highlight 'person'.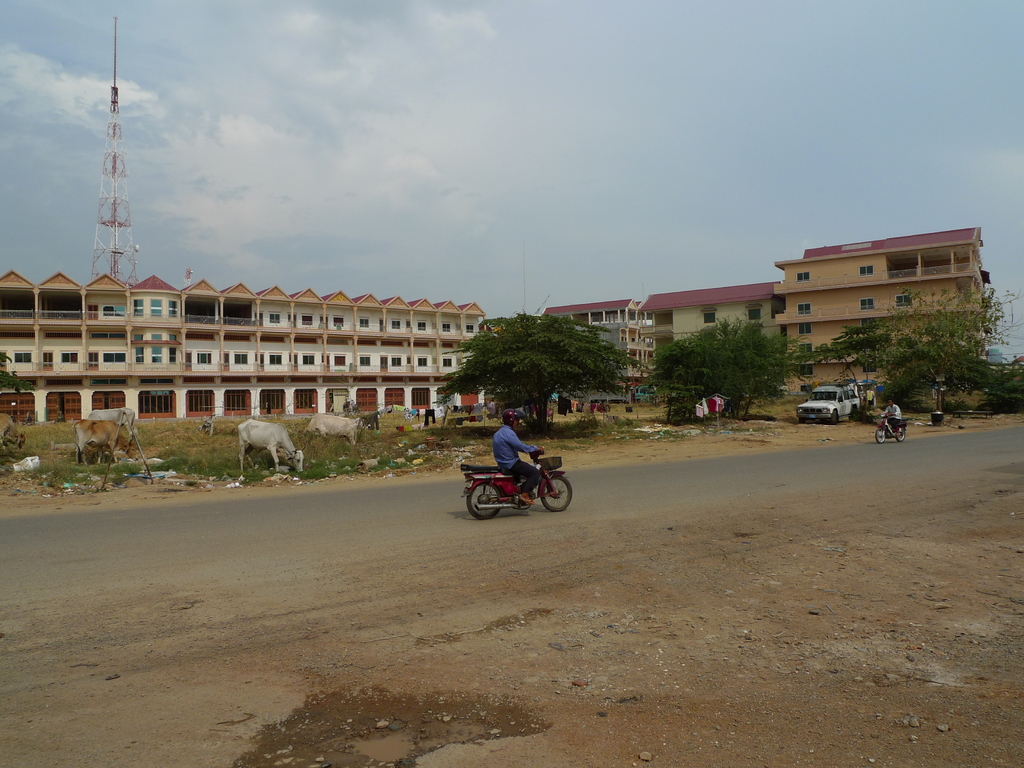
Highlighted region: bbox=[492, 410, 541, 502].
